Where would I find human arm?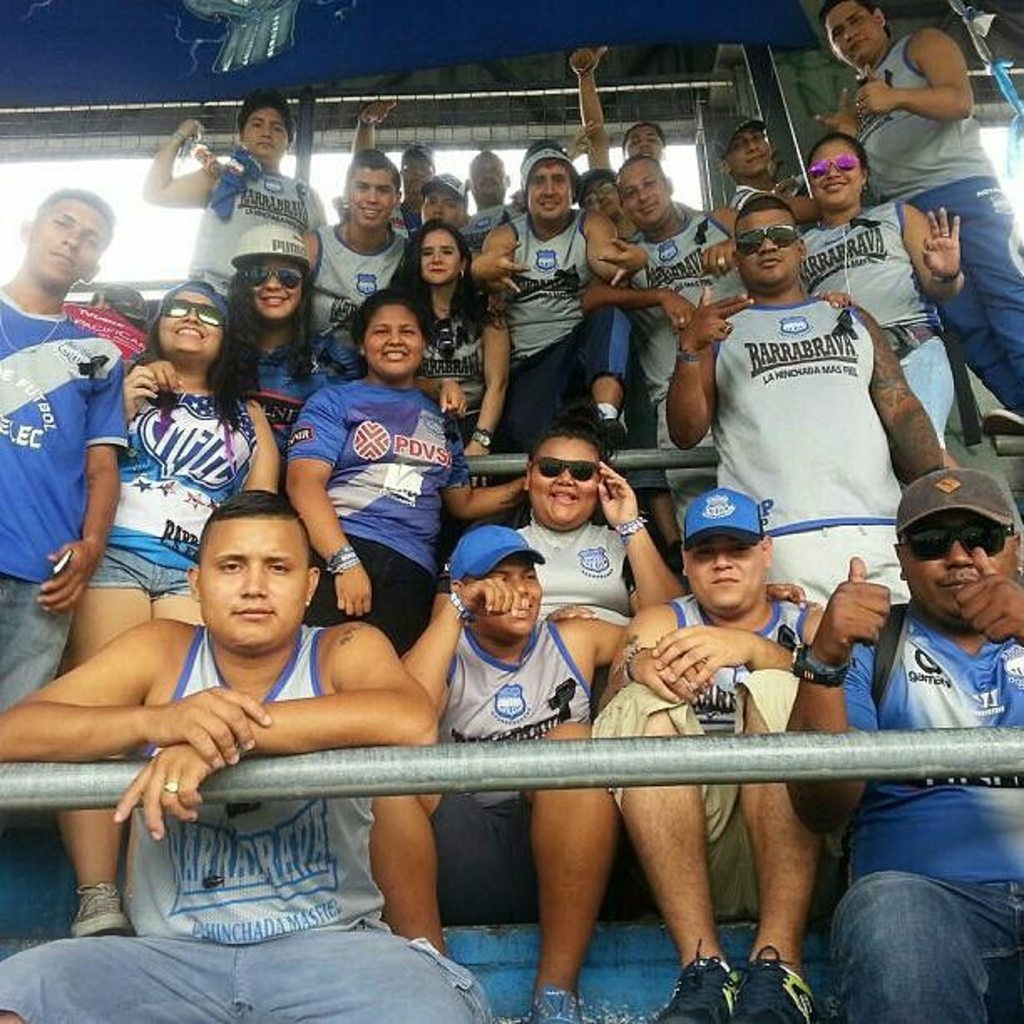
At {"left": 435, "top": 412, "right": 530, "bottom": 527}.
